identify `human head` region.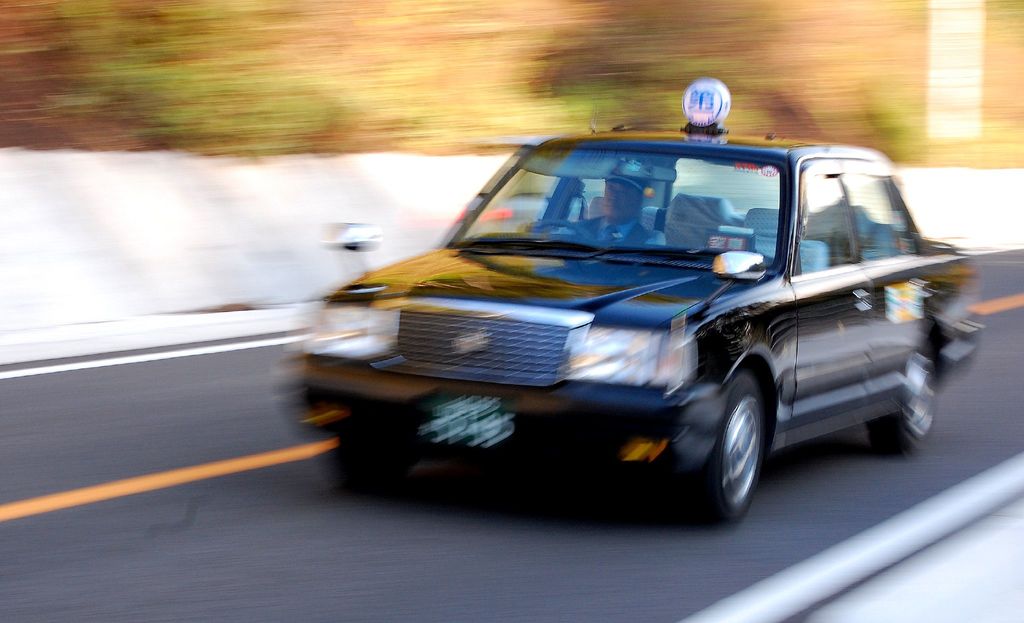
Region: box(600, 177, 644, 218).
